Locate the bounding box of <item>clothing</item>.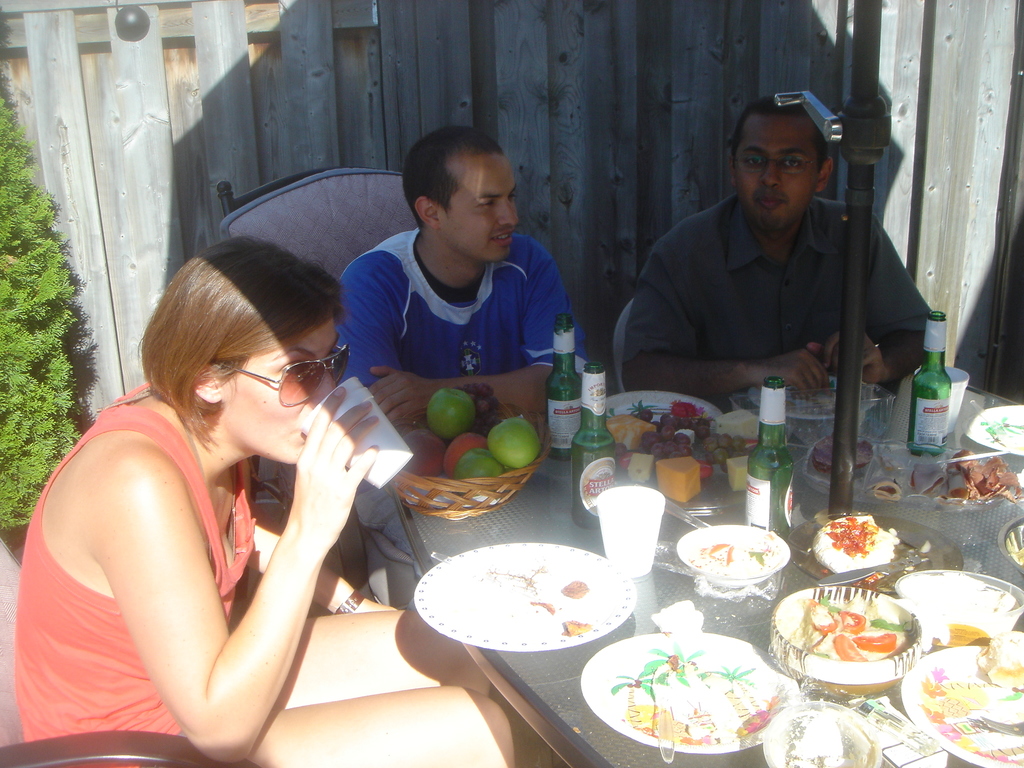
Bounding box: [left=13, top=381, right=260, bottom=767].
